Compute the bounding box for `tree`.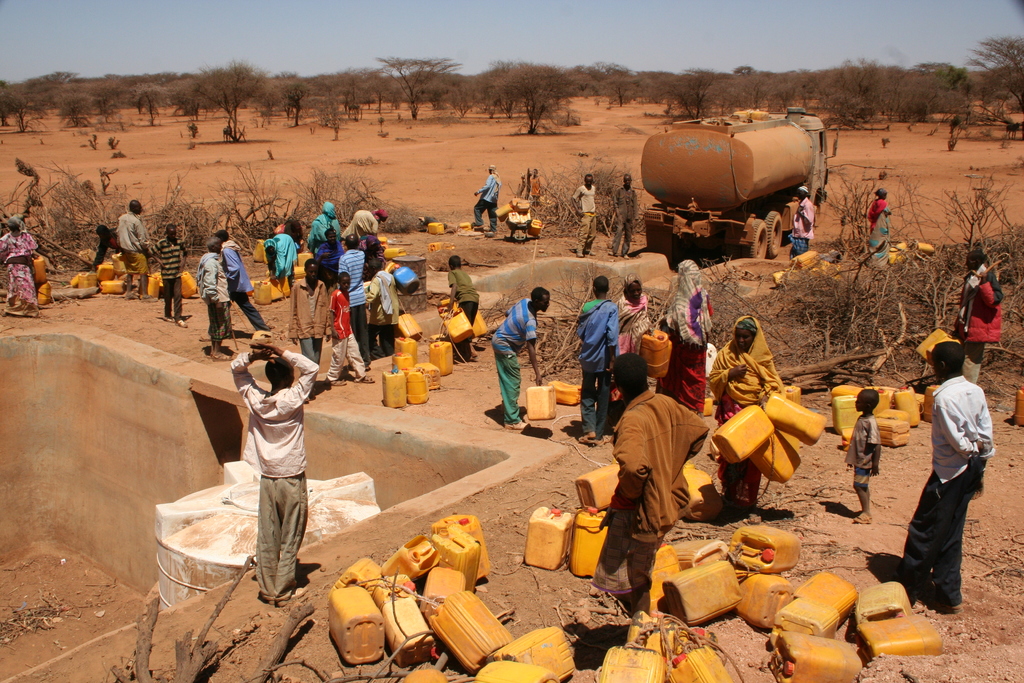
{"left": 381, "top": 53, "right": 452, "bottom": 117}.
